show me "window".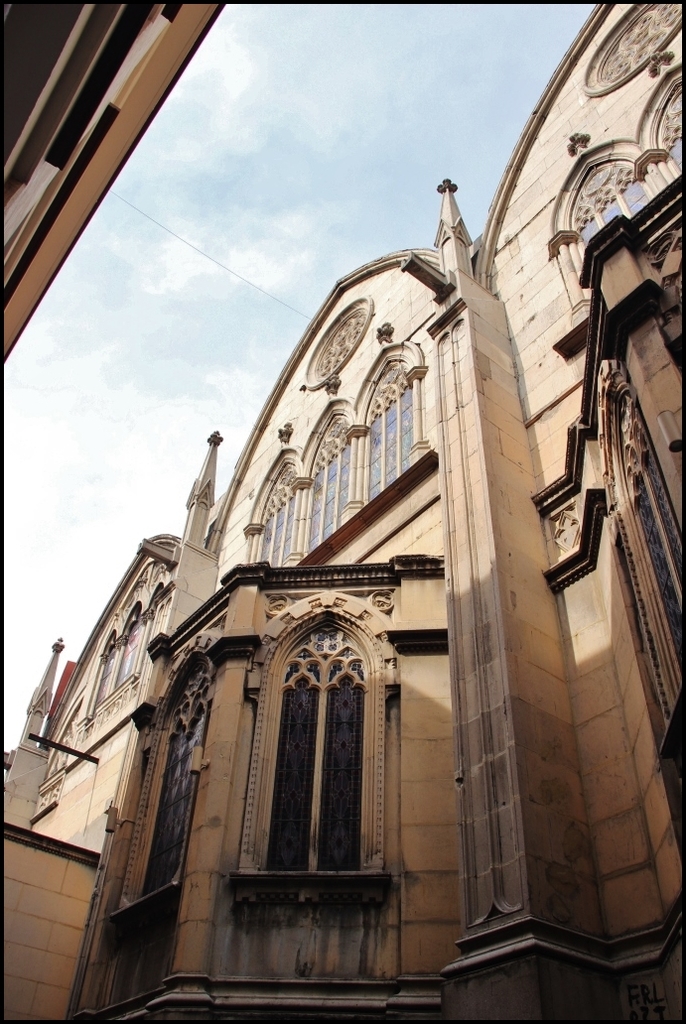
"window" is here: 150/682/194/889.
